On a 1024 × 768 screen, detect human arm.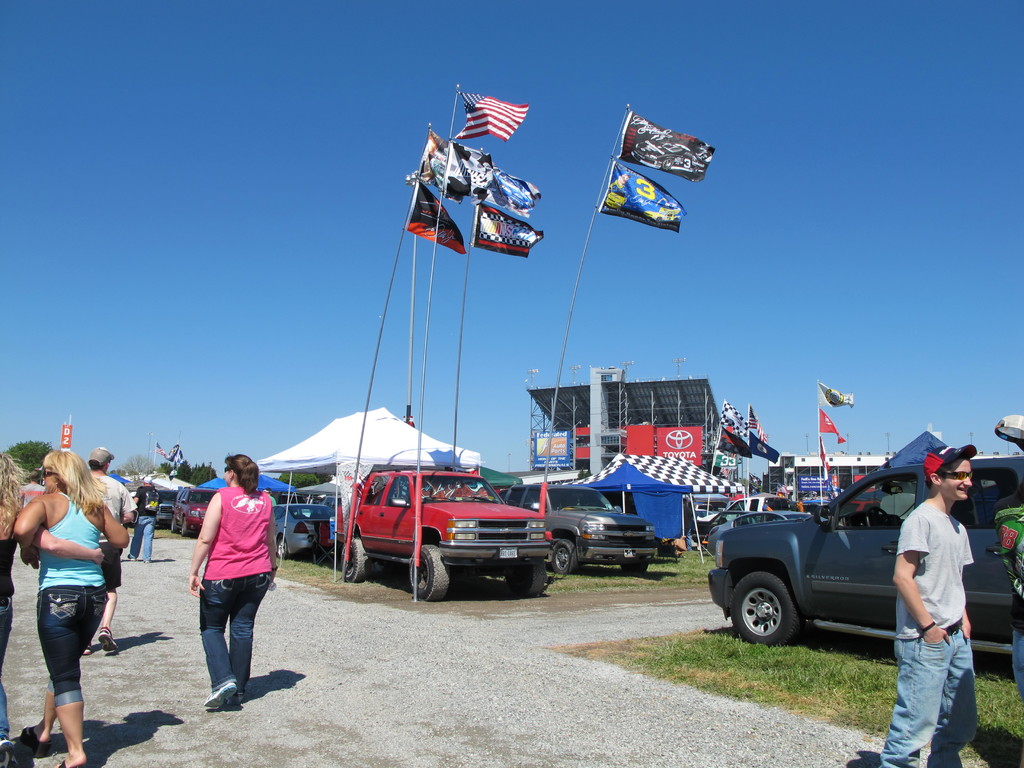
box(891, 515, 954, 643).
